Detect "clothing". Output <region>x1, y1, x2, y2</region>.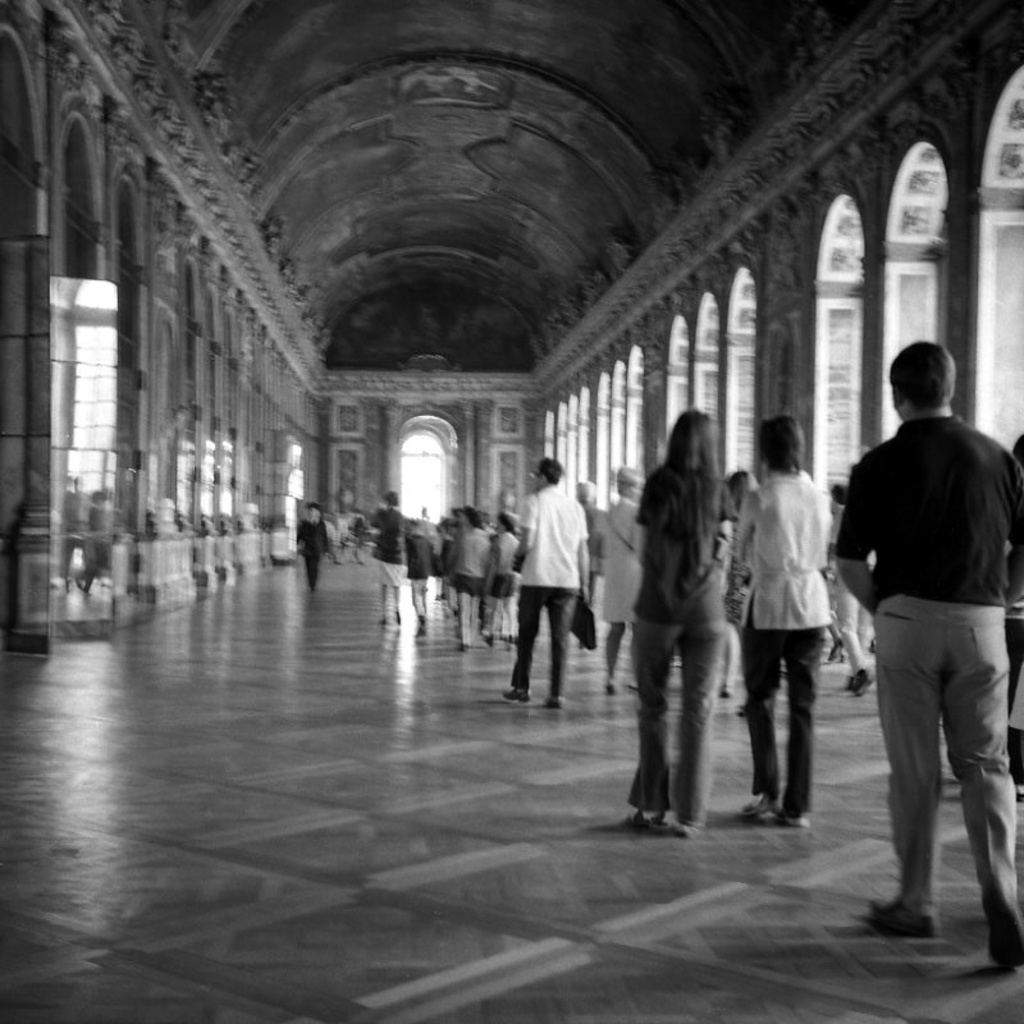
<region>301, 557, 317, 594</region>.
